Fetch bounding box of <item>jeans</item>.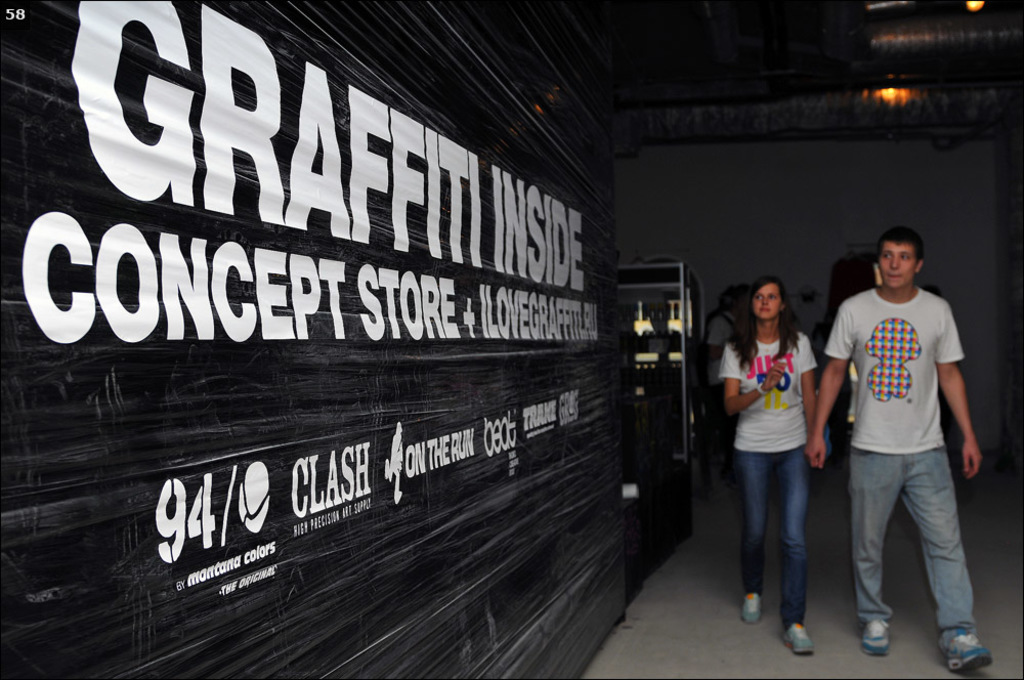
Bbox: bbox=(737, 442, 808, 629).
